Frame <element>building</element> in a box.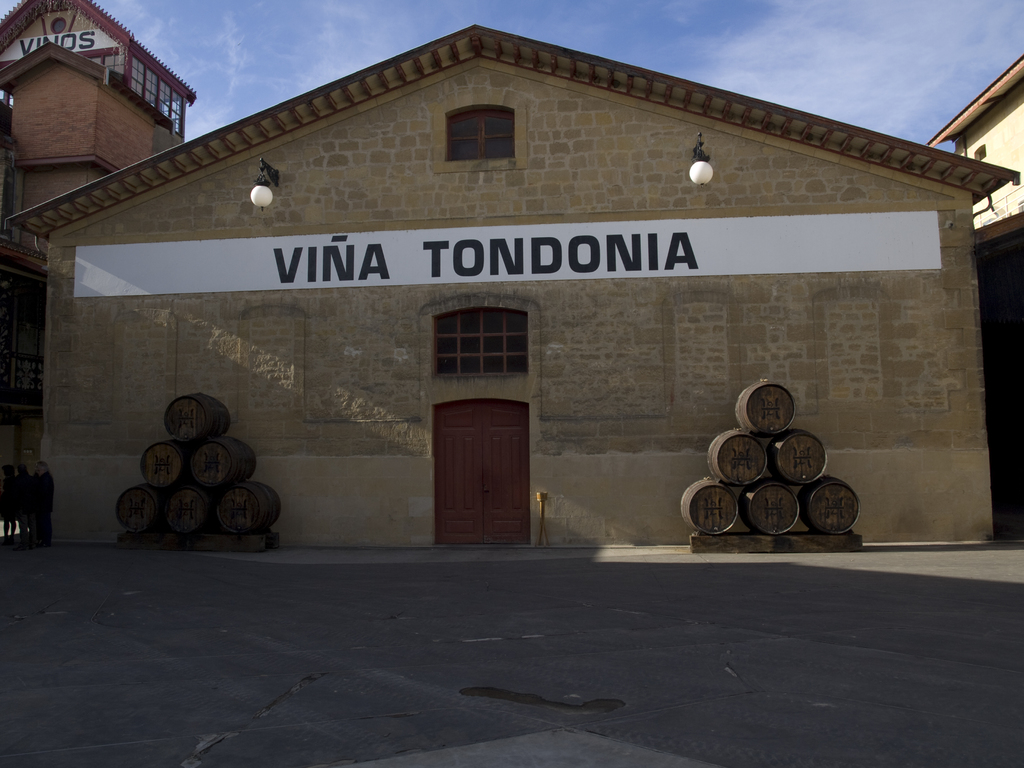
region(0, 23, 1023, 548).
